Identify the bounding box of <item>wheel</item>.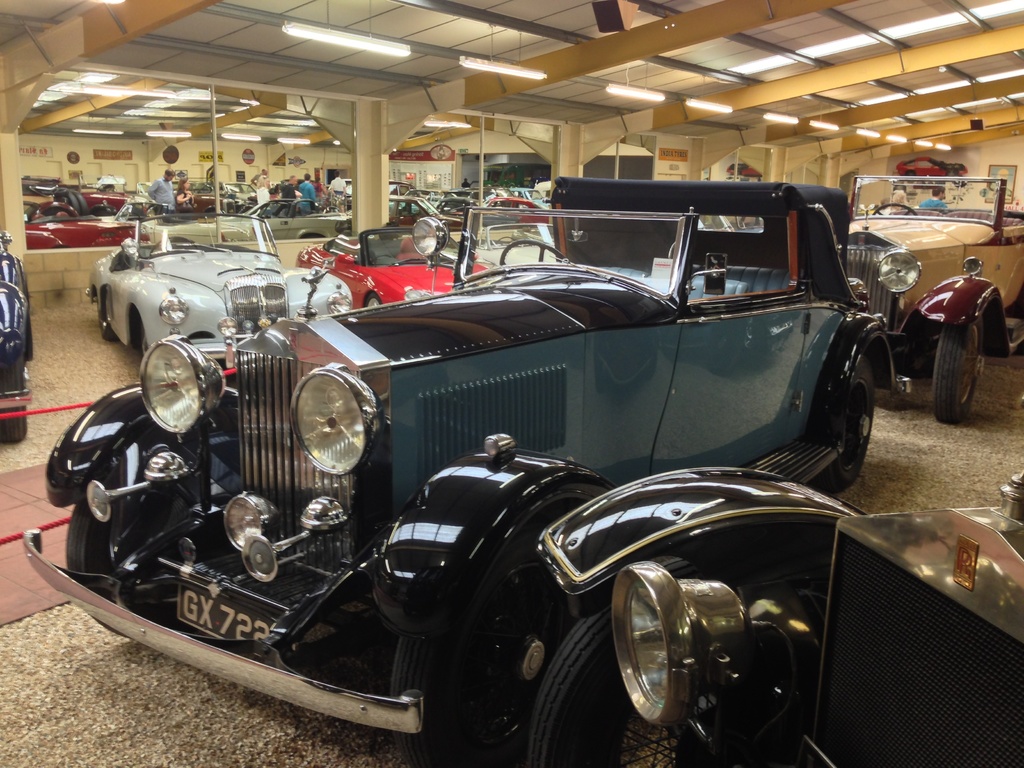
l=525, t=557, r=710, b=763.
